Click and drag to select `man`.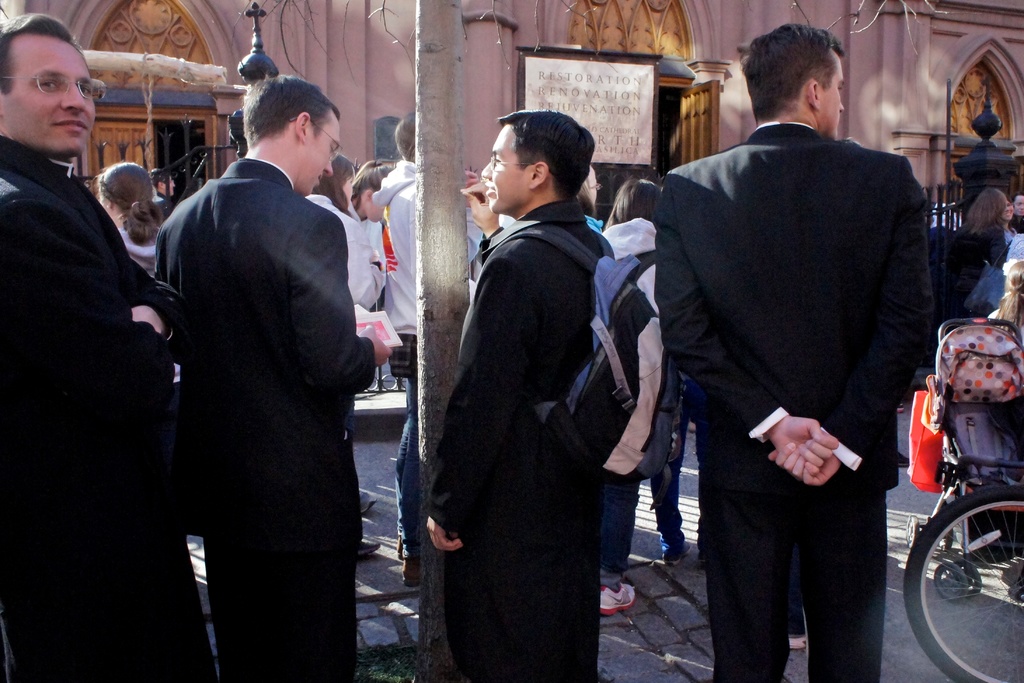
Selection: select_region(372, 115, 478, 582).
